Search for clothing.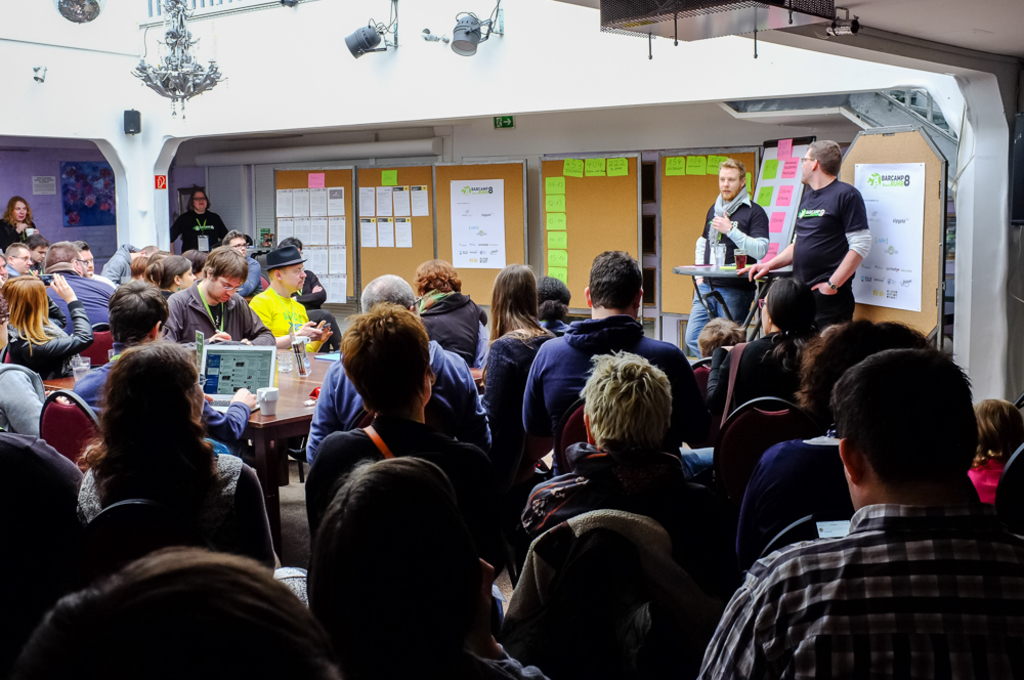
Found at (518, 312, 697, 481).
